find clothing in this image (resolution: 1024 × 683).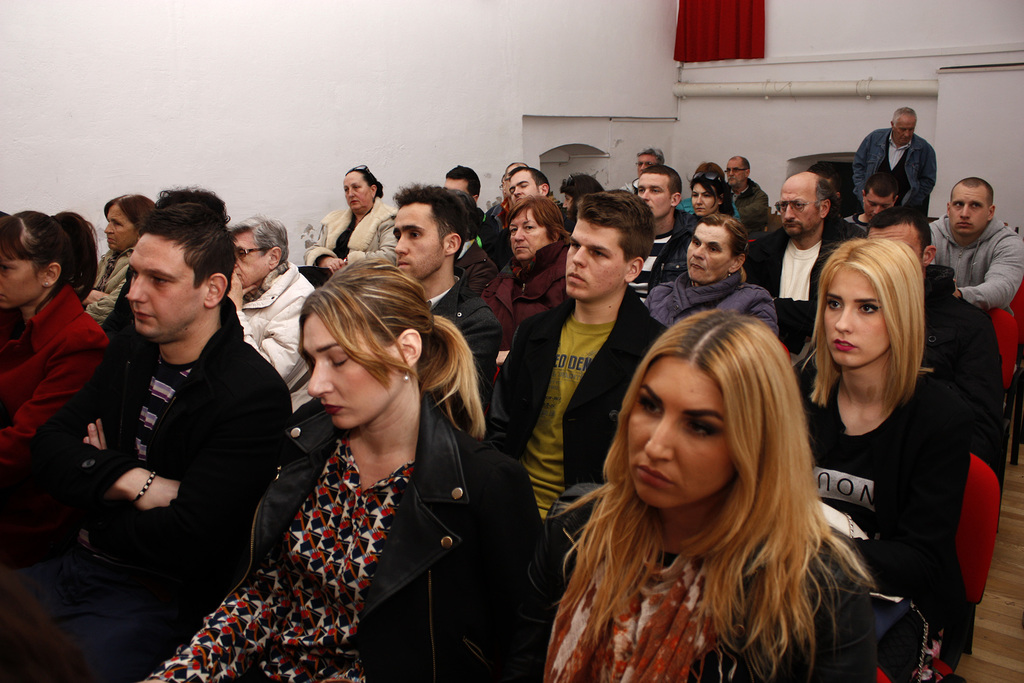
locate(930, 209, 1017, 304).
